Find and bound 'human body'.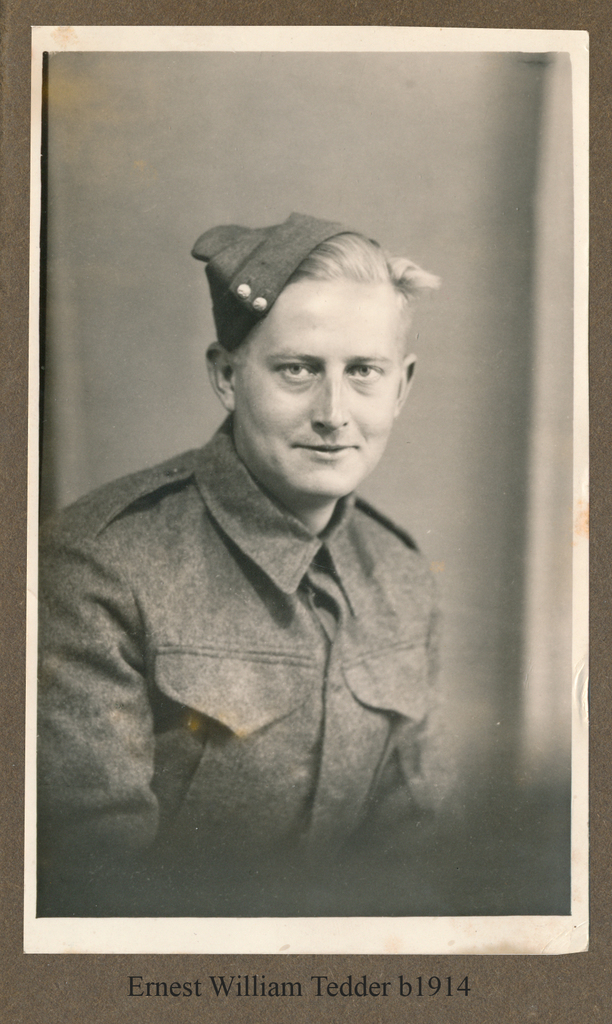
Bound: region(13, 184, 497, 938).
